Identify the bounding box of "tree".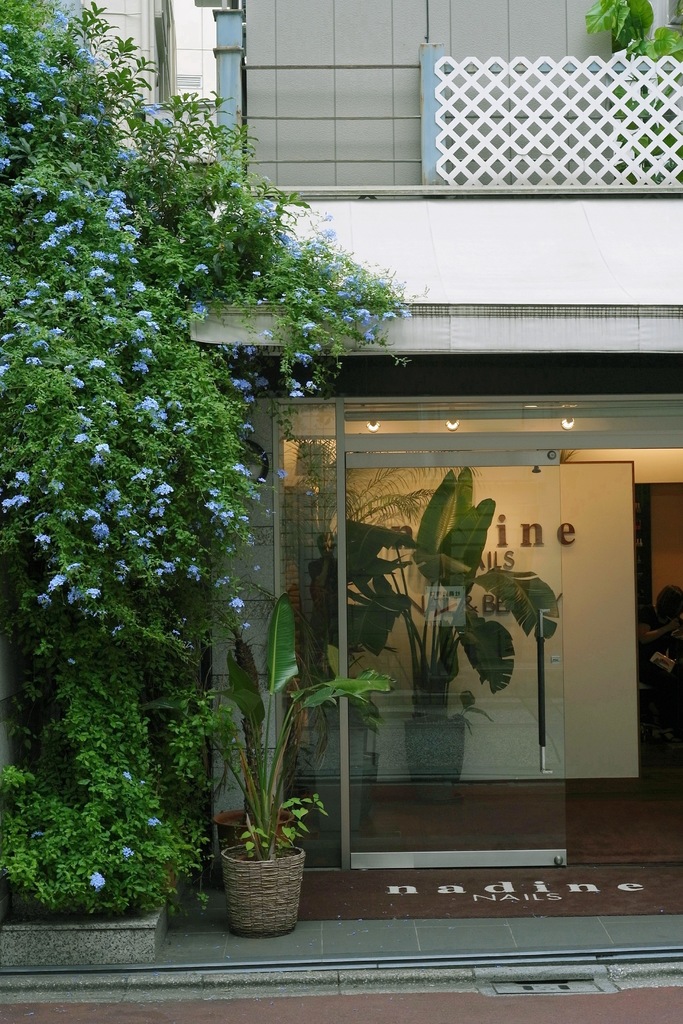
bbox(0, 0, 422, 951).
